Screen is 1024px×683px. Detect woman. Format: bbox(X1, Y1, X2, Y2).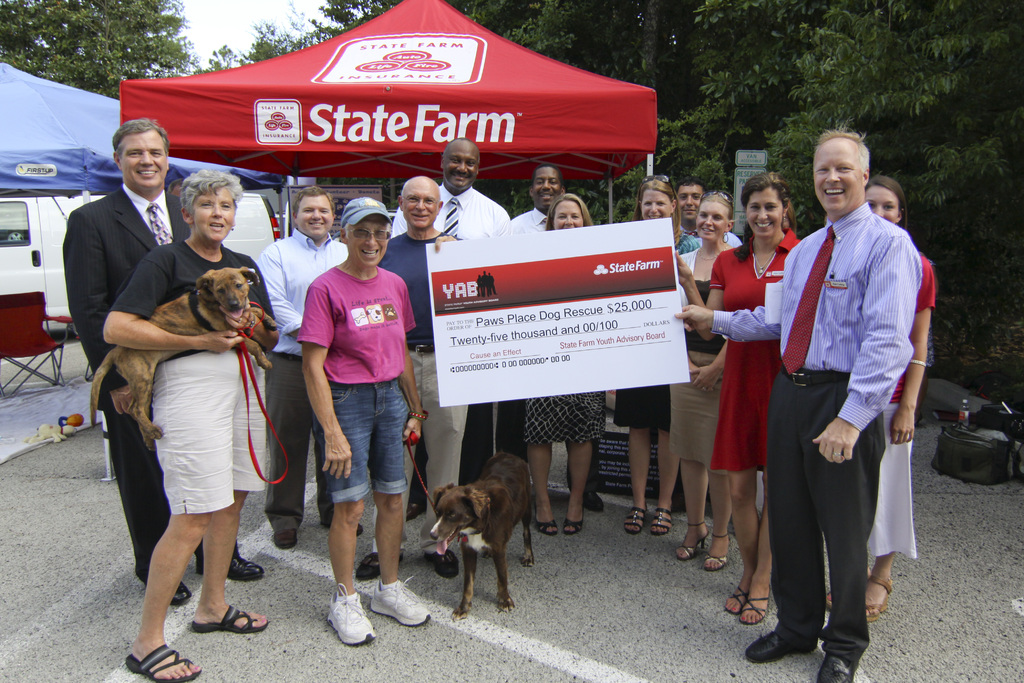
bbox(820, 172, 937, 623).
